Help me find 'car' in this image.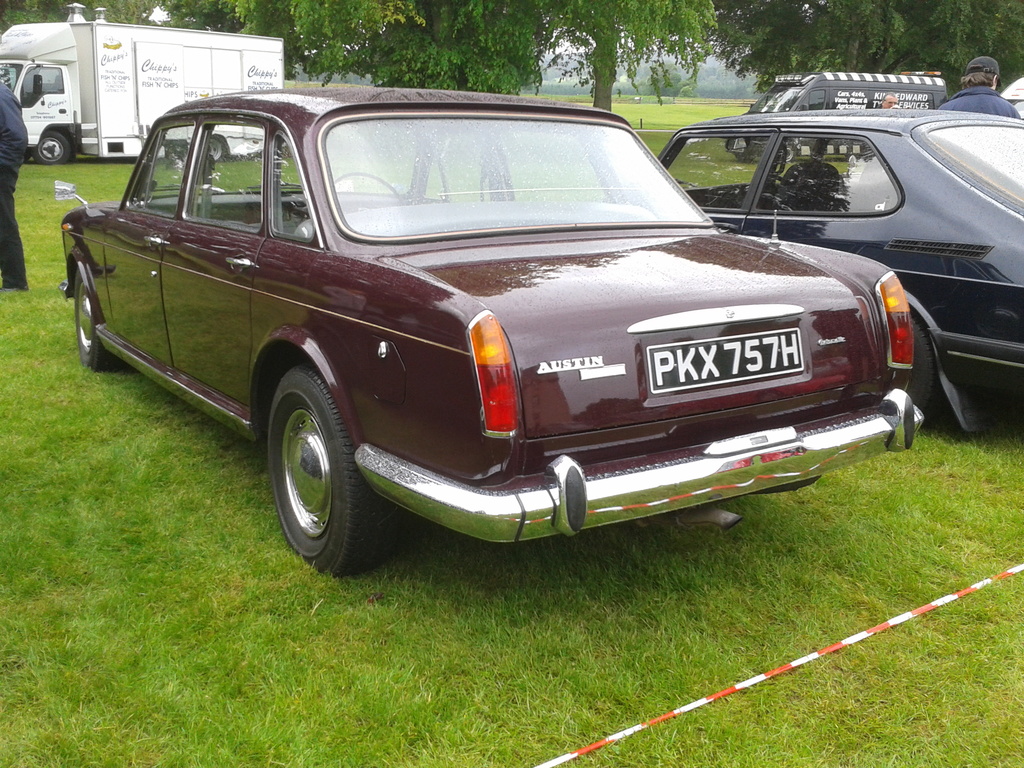
Found it: detection(653, 108, 1023, 440).
